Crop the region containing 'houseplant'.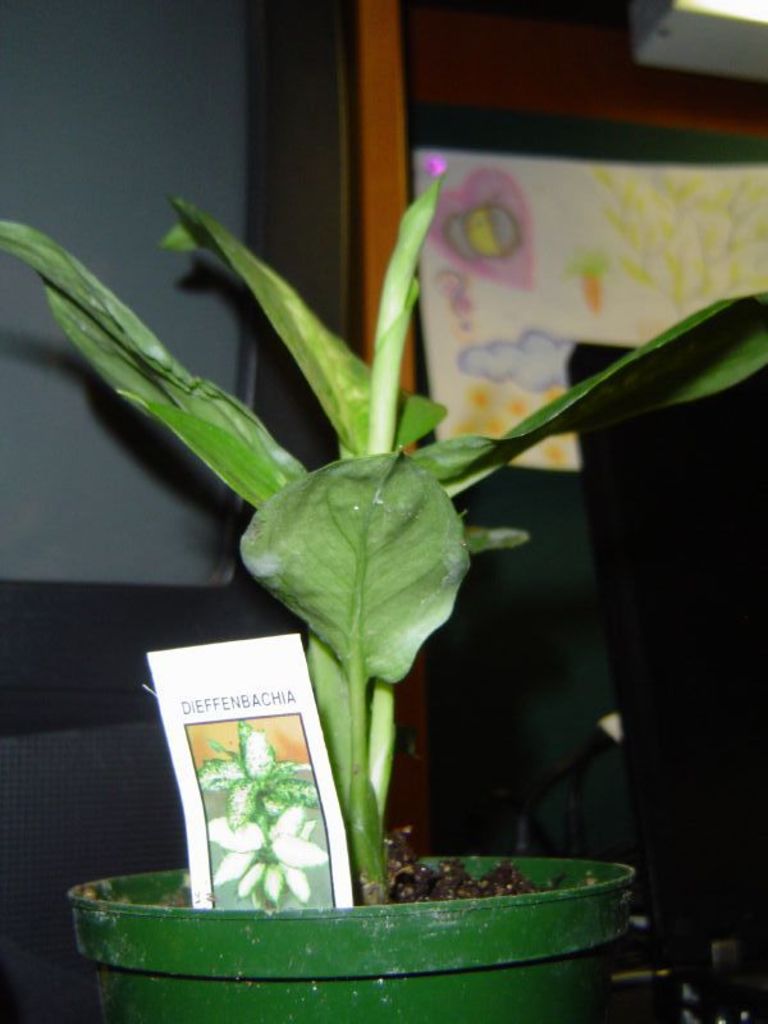
Crop region: [6, 182, 760, 1023].
